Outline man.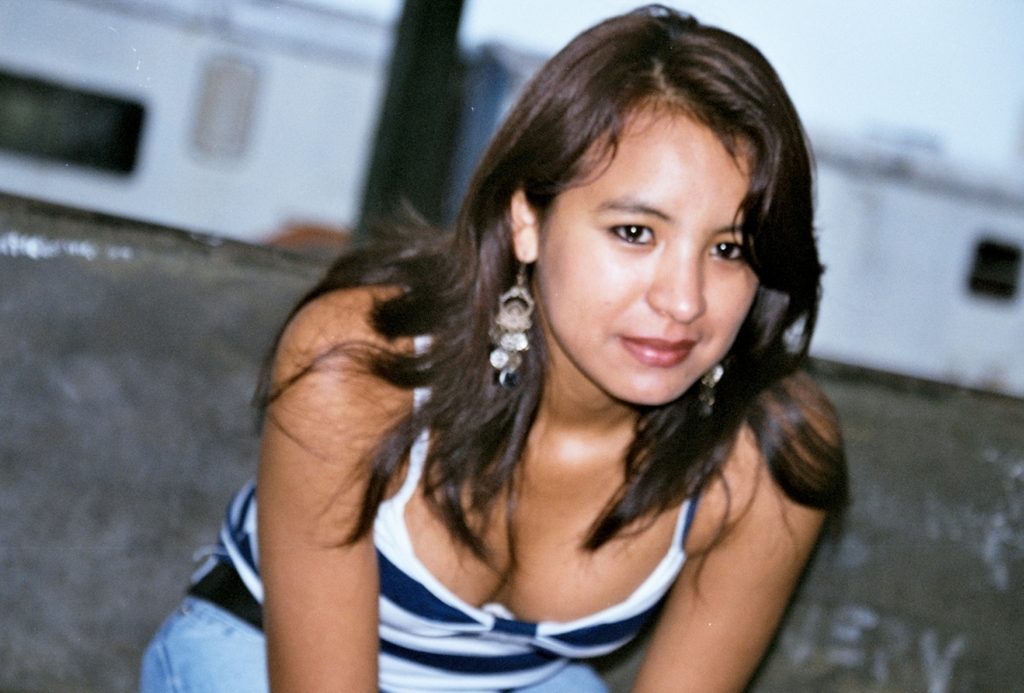
Outline: left=160, top=10, right=862, bottom=683.
